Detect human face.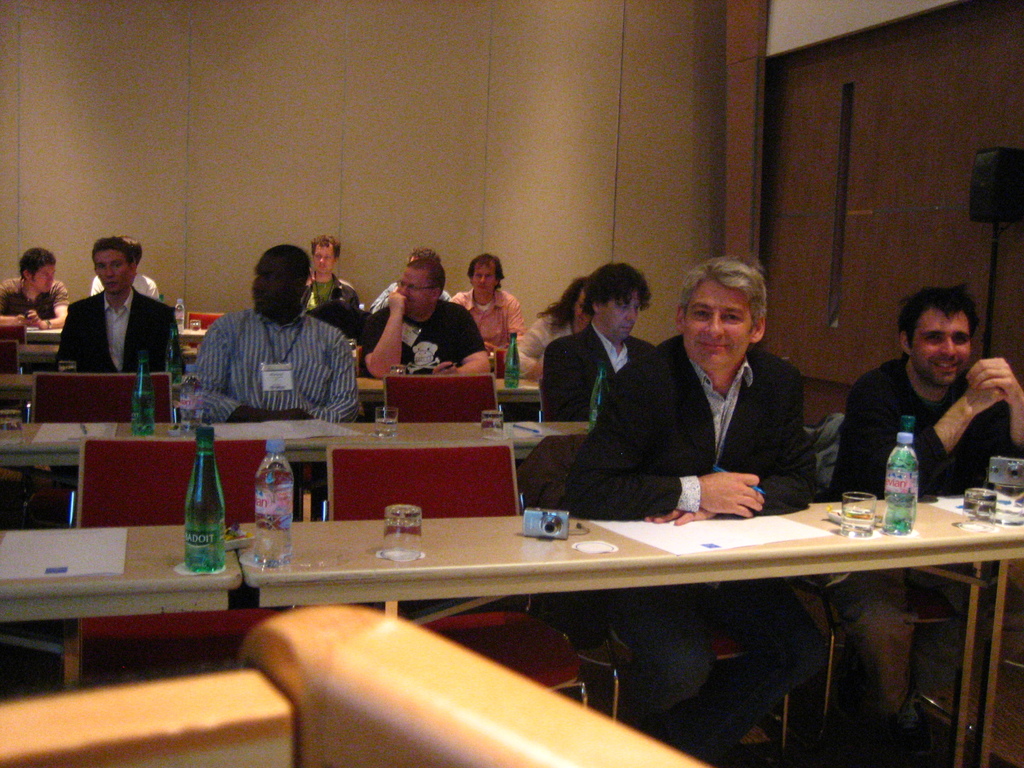
Detected at Rect(687, 276, 756, 365).
